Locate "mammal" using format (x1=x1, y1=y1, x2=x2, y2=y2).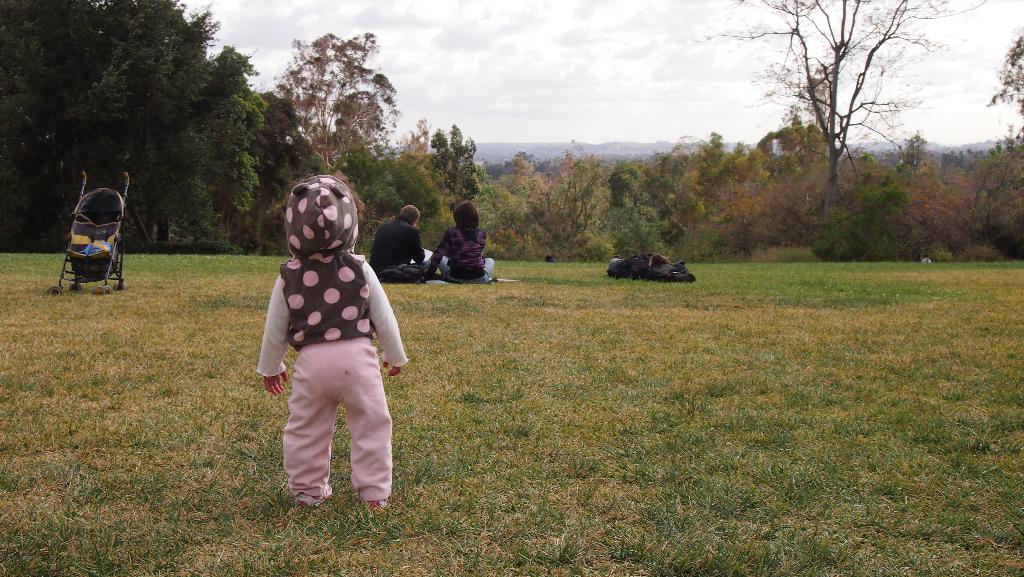
(x1=427, y1=198, x2=495, y2=280).
